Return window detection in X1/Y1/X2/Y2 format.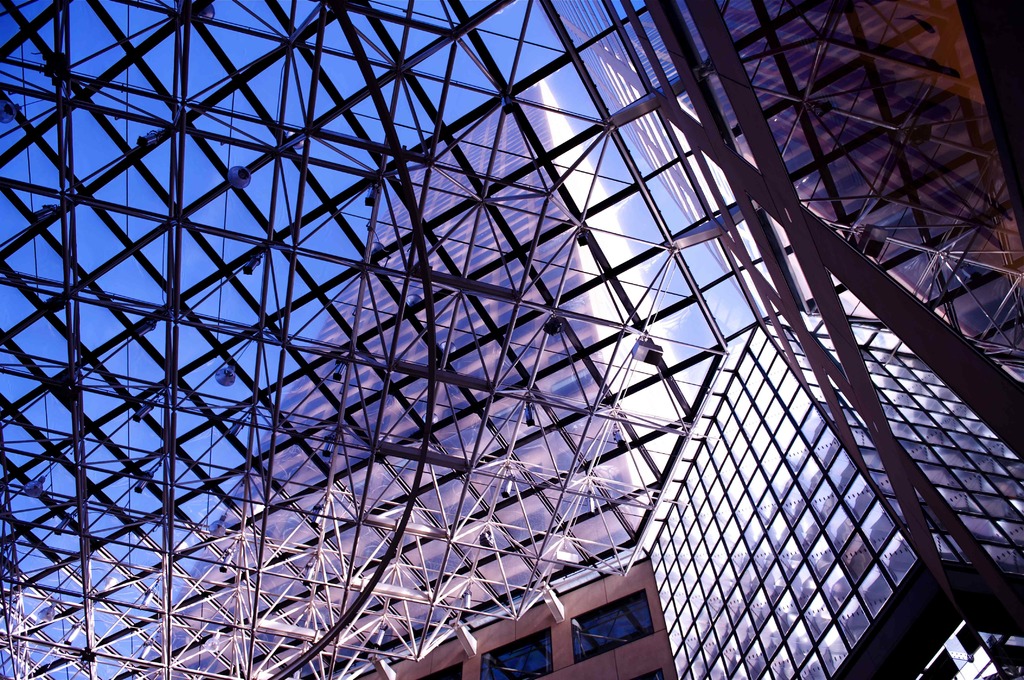
419/656/476/679.
